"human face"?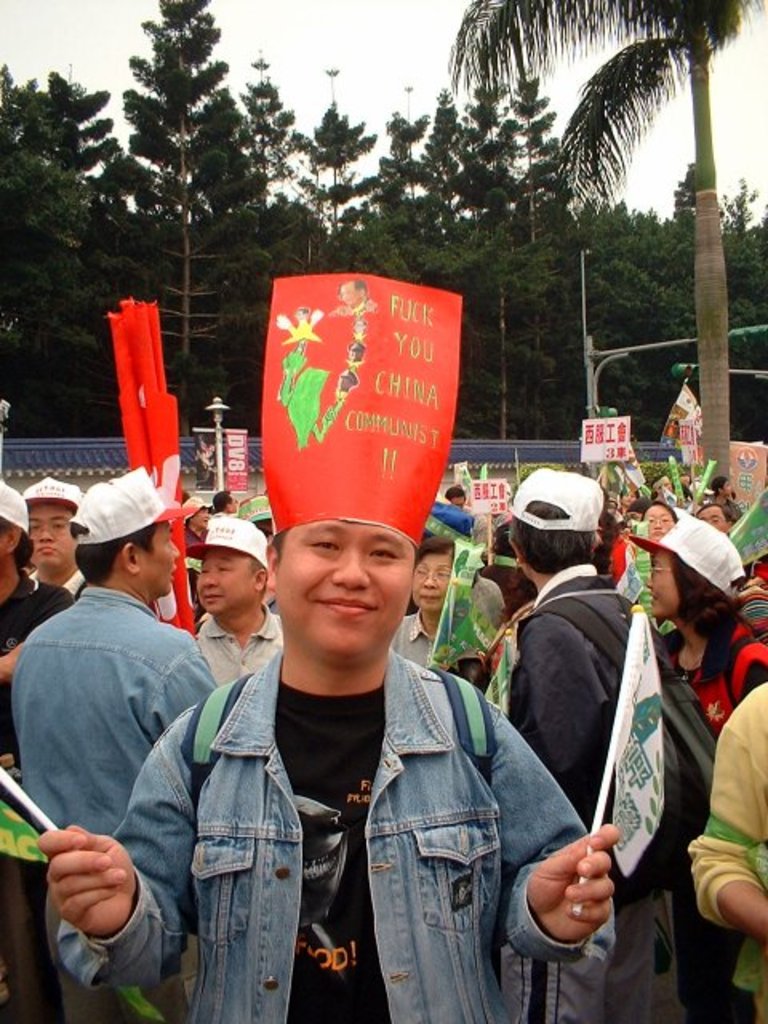
l=654, t=475, r=674, b=493
